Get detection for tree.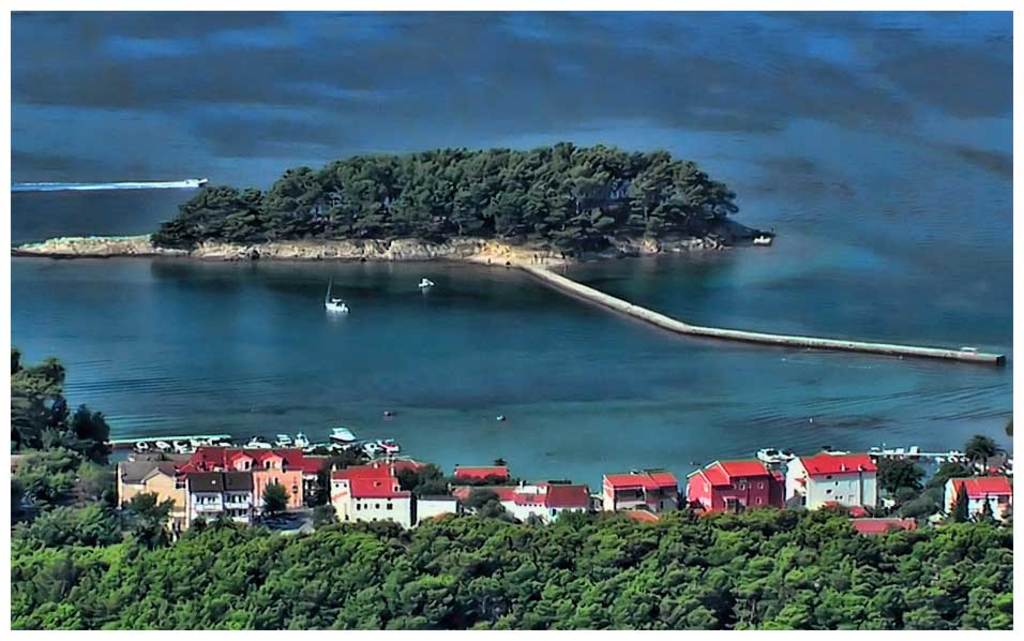
Detection: 494,458,508,465.
